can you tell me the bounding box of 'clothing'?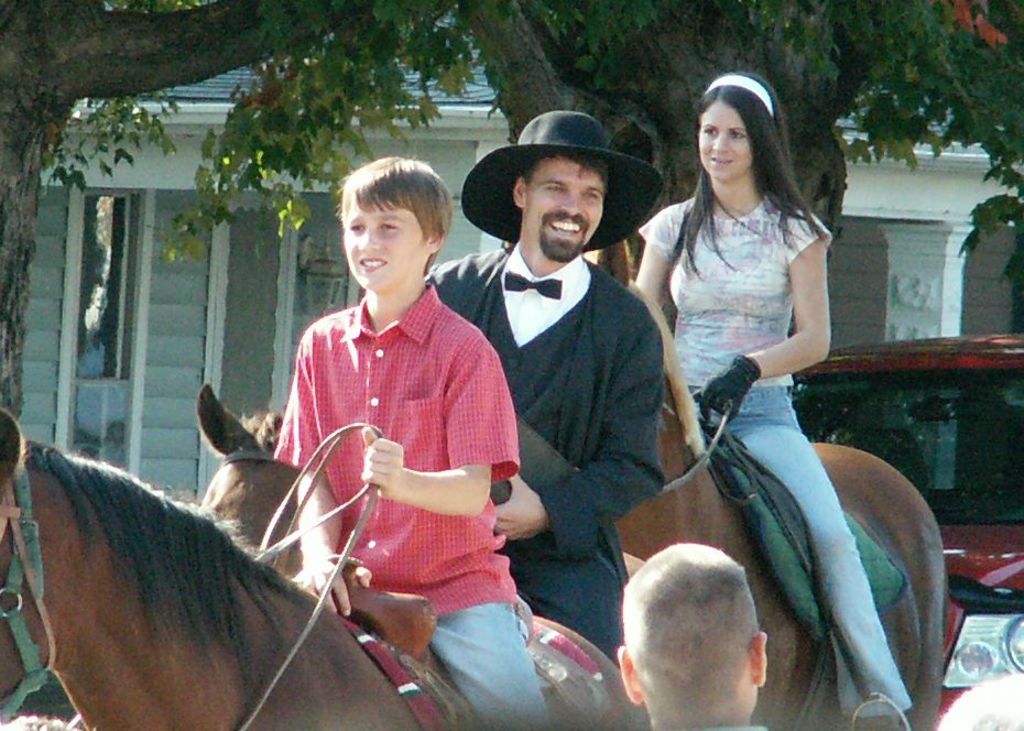
(left=414, top=247, right=662, bottom=658).
